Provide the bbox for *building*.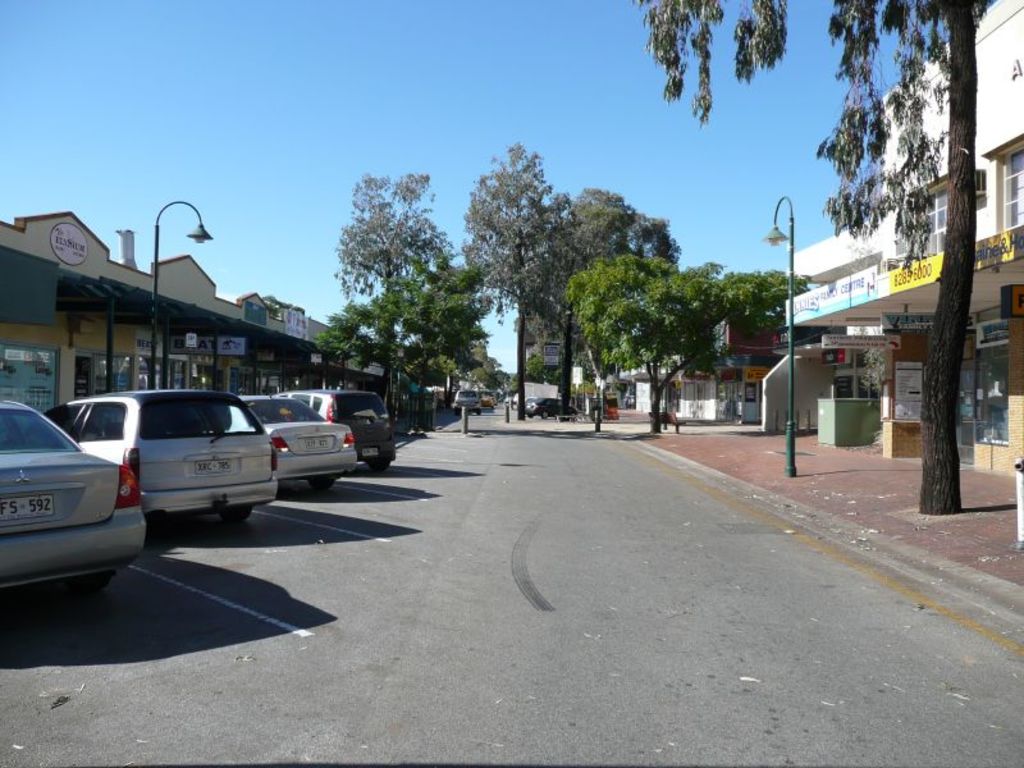
box=[6, 198, 436, 449].
